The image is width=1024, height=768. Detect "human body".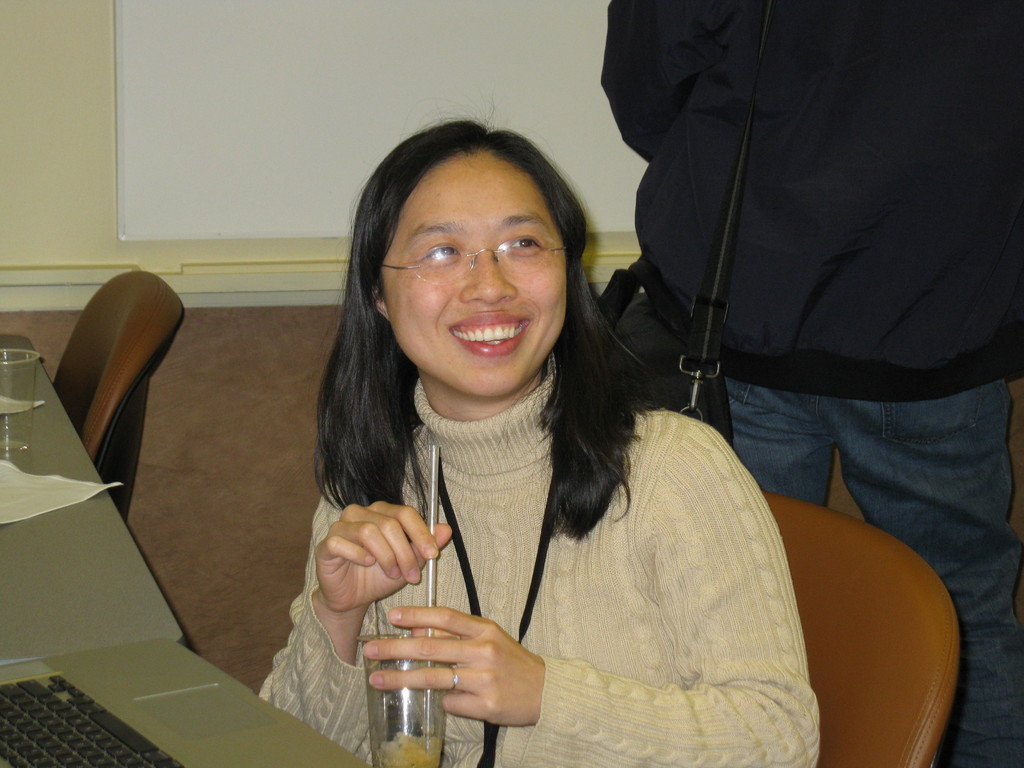
Detection: x1=258, y1=138, x2=845, y2=766.
